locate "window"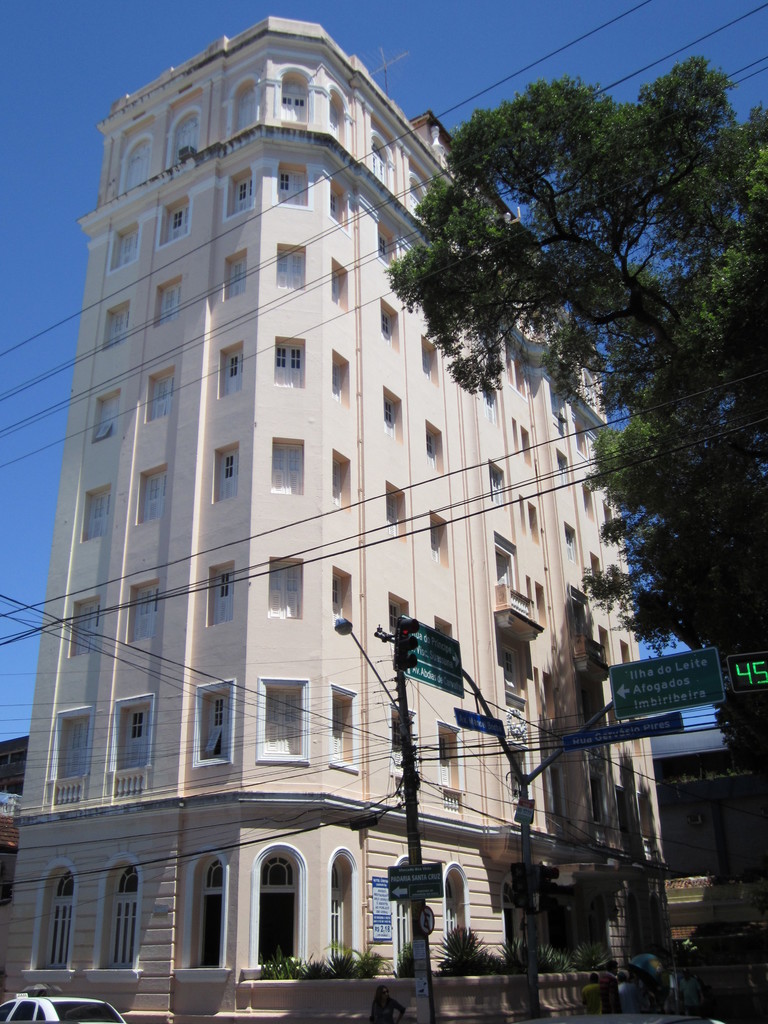
334,269,343,308
